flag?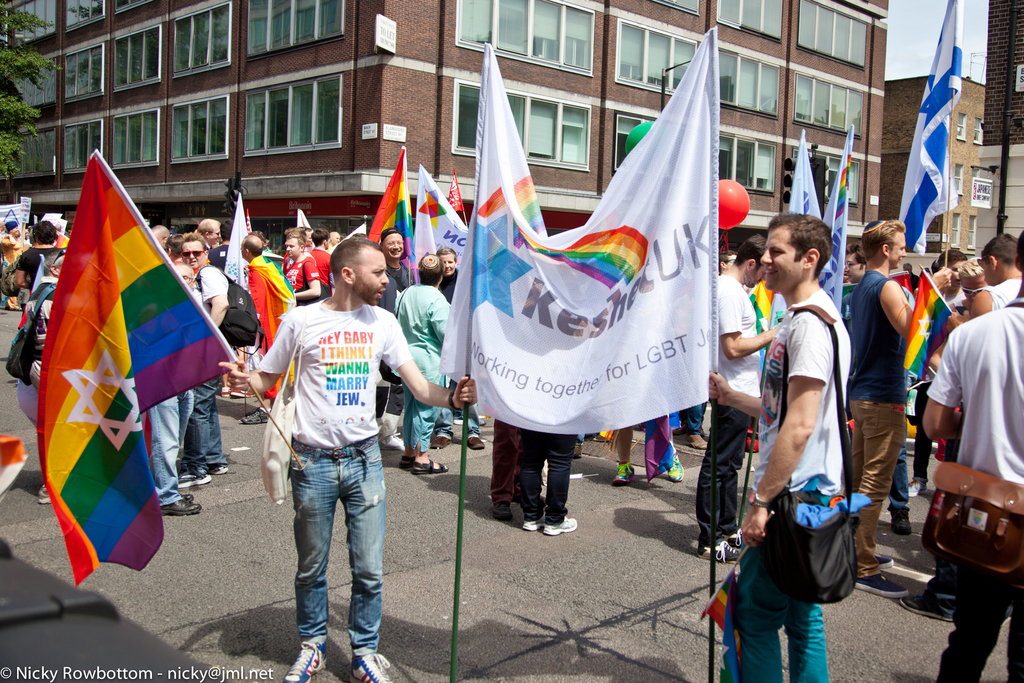
box=[31, 149, 240, 590]
